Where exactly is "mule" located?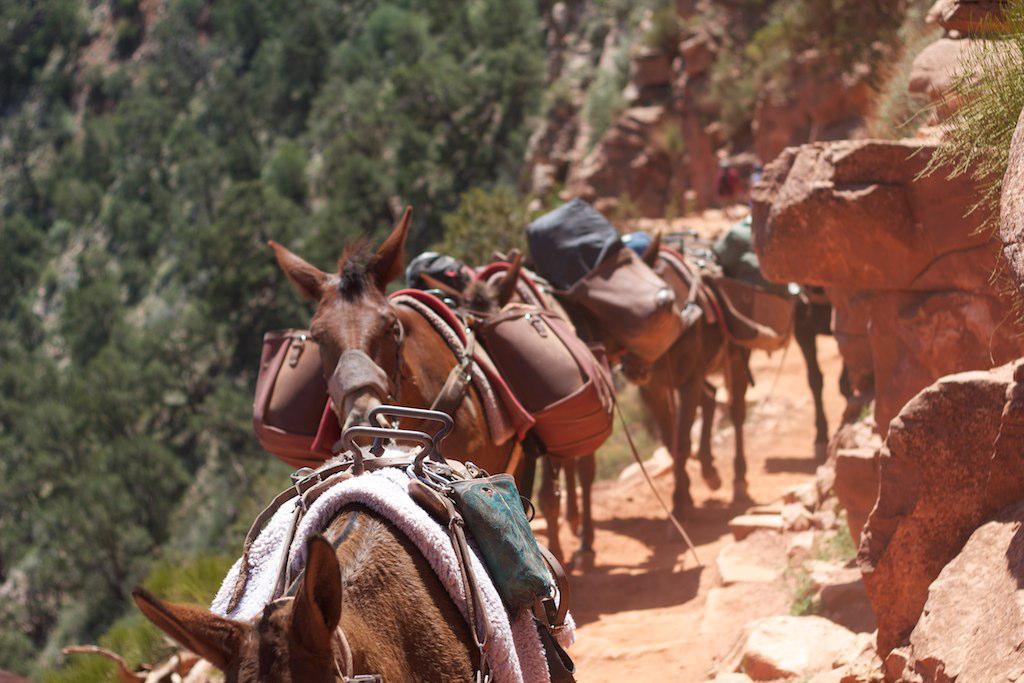
Its bounding box is x1=571 y1=231 x2=755 y2=530.
